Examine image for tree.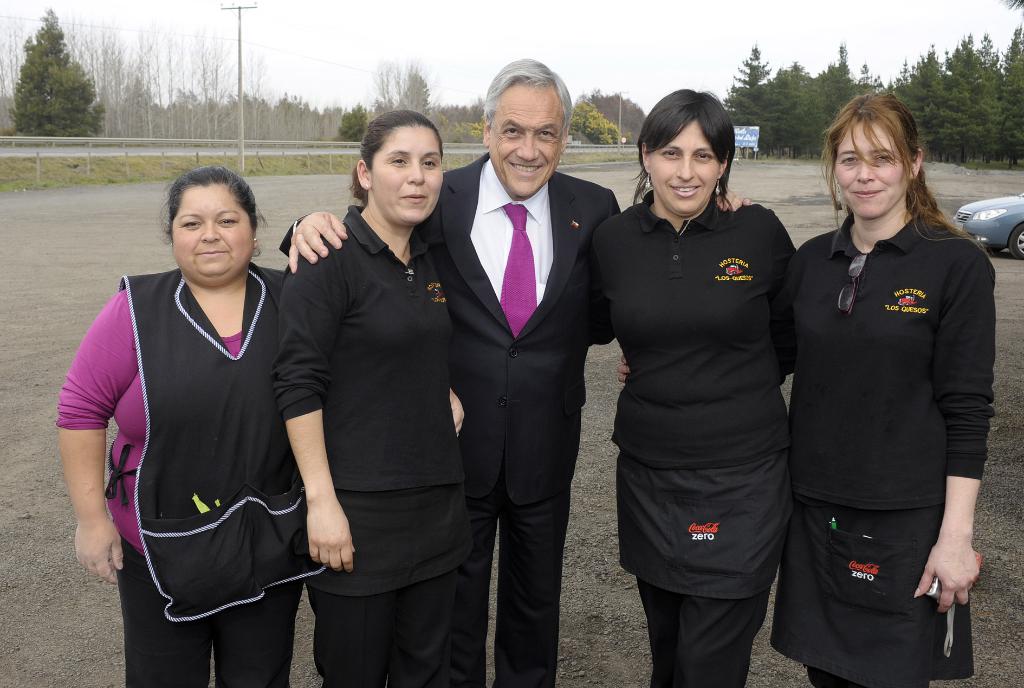
Examination result: [989, 30, 1016, 159].
